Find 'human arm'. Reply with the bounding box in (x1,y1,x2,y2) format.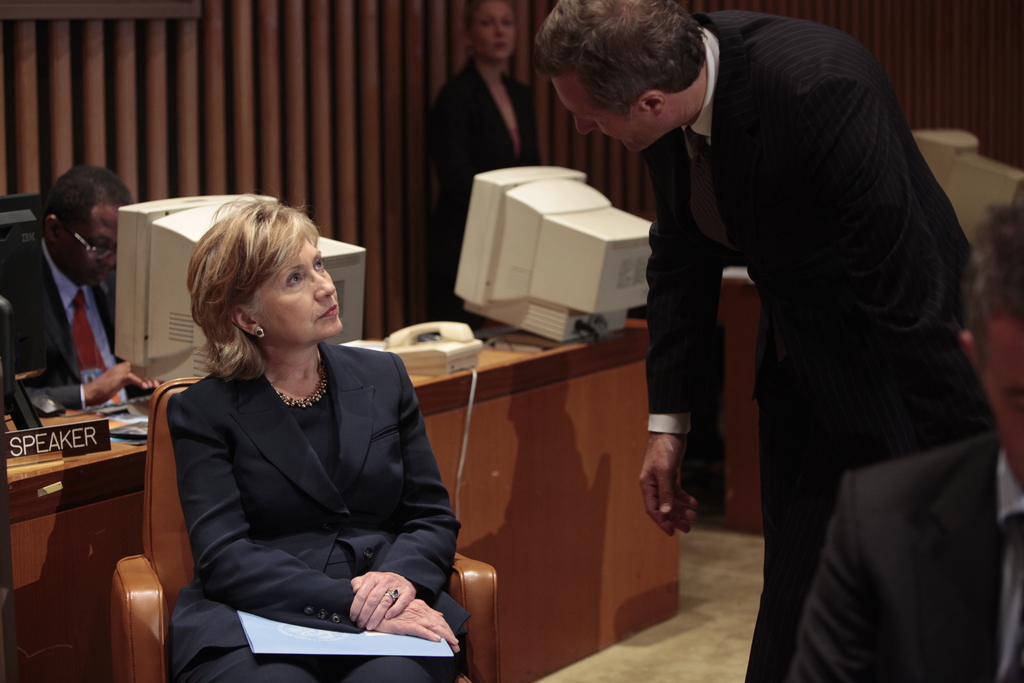
(430,89,483,299).
